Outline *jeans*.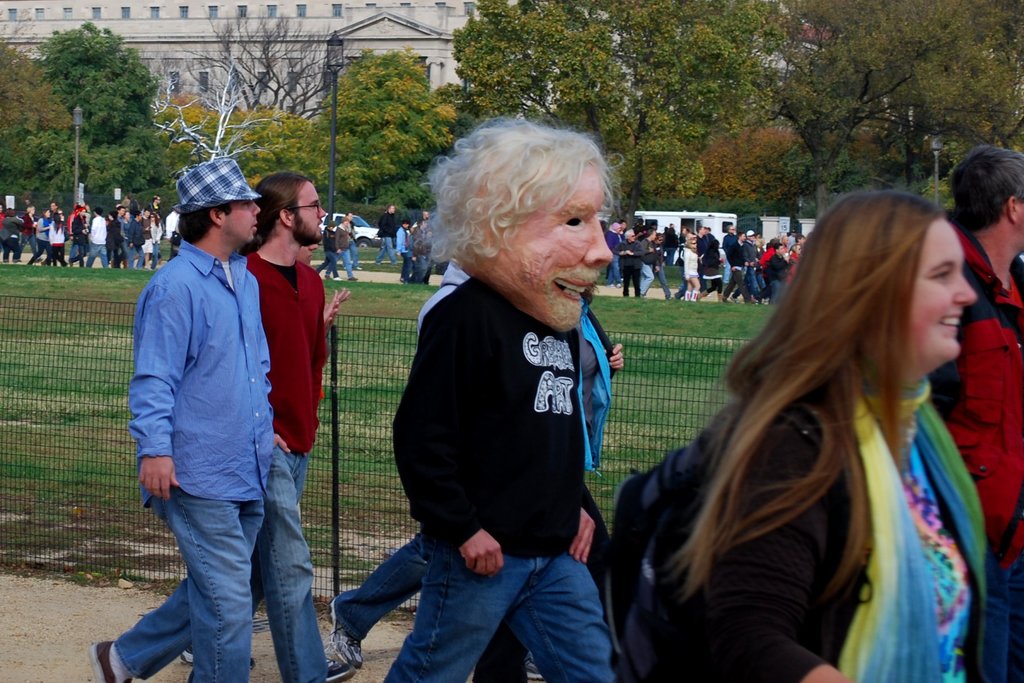
Outline: [x1=329, y1=249, x2=354, y2=279].
